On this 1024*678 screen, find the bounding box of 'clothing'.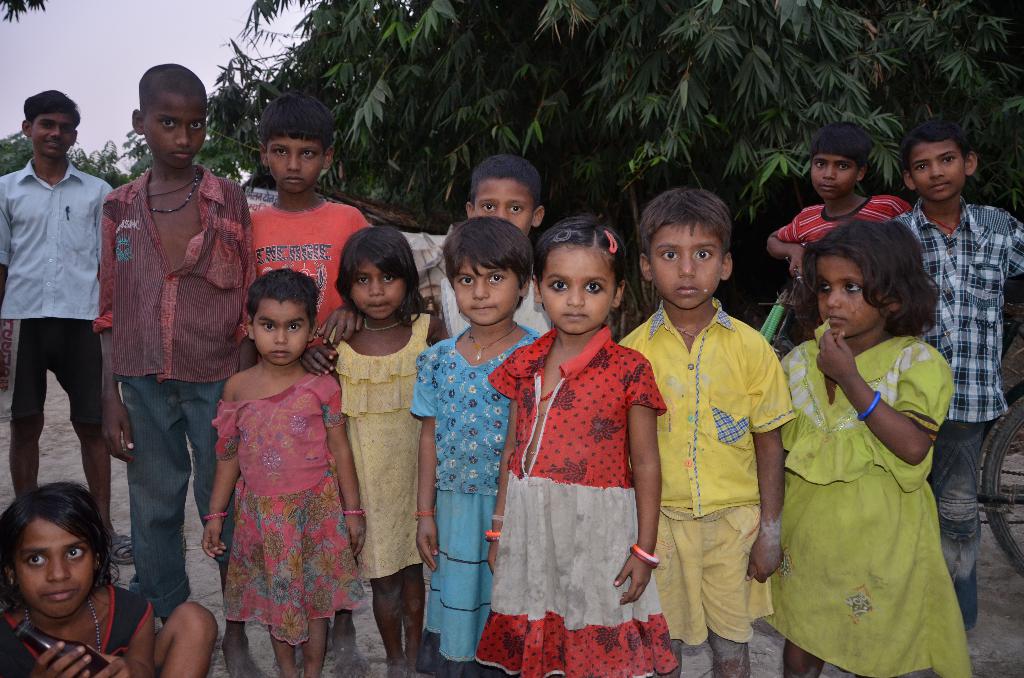
Bounding box: l=893, t=198, r=1023, b=611.
